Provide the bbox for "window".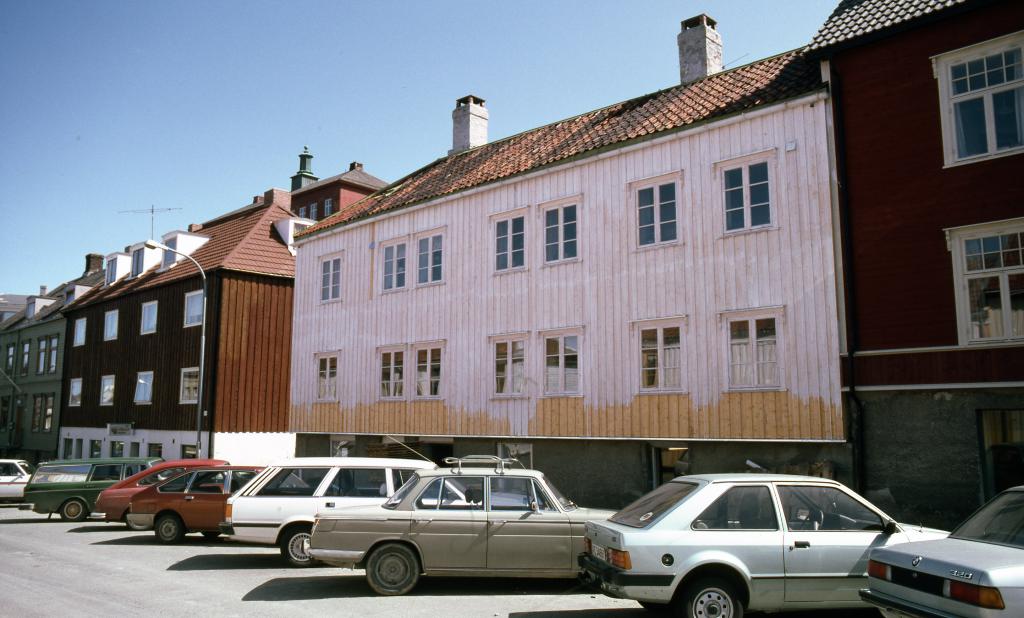
378:232:406:295.
